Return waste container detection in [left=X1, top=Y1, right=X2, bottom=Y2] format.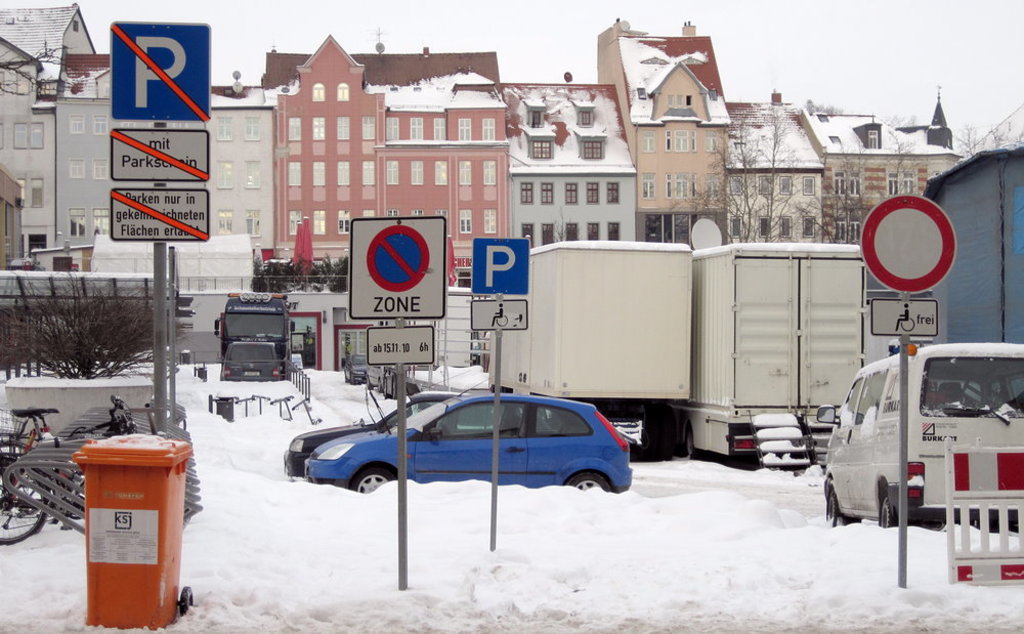
[left=66, top=434, right=189, bottom=618].
